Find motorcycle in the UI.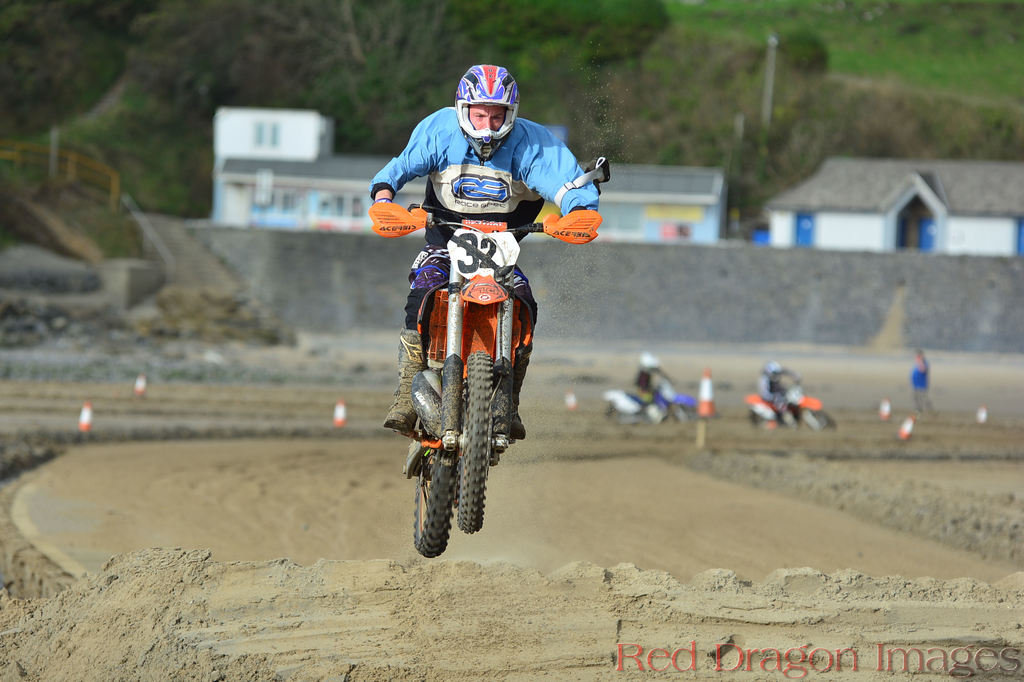
UI element at (x1=599, y1=375, x2=701, y2=421).
